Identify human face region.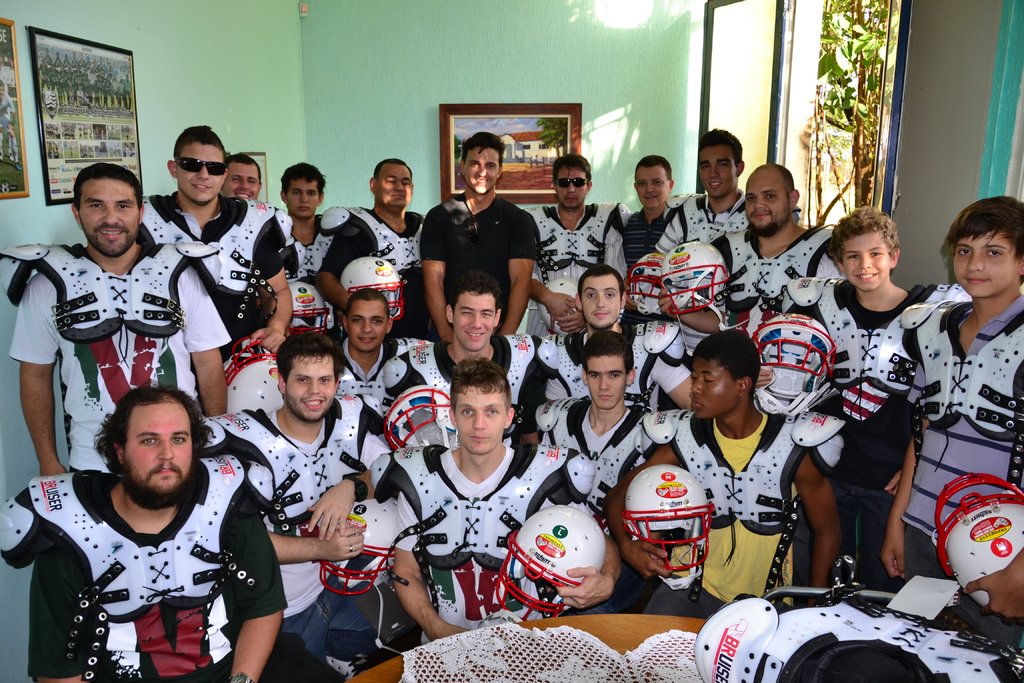
Region: x1=689 y1=358 x2=740 y2=420.
